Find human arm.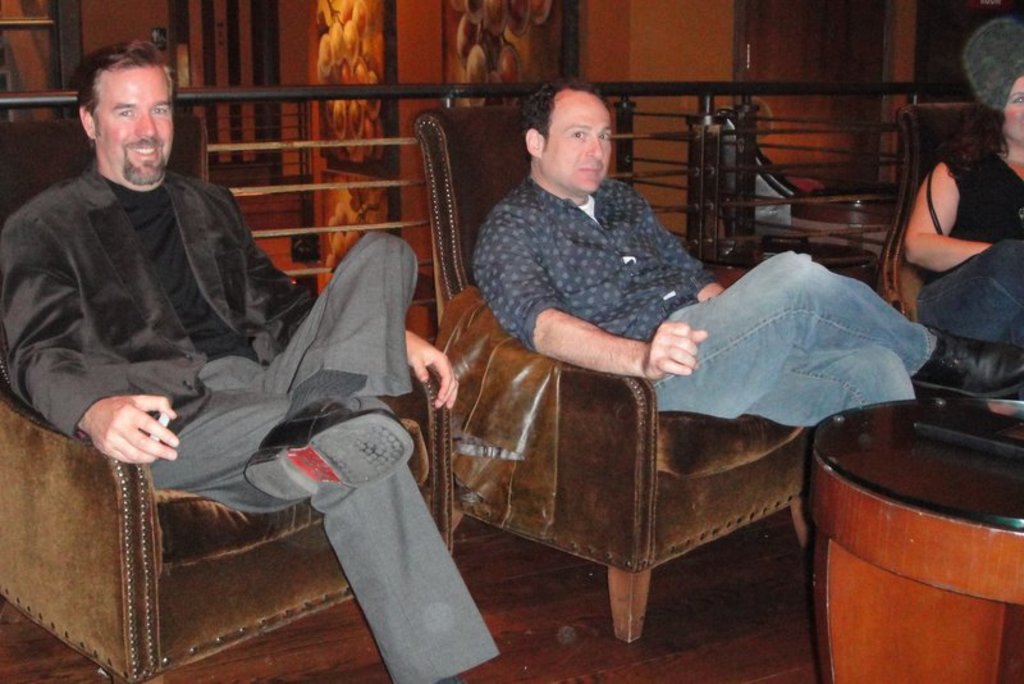
<region>251, 231, 463, 416</region>.
